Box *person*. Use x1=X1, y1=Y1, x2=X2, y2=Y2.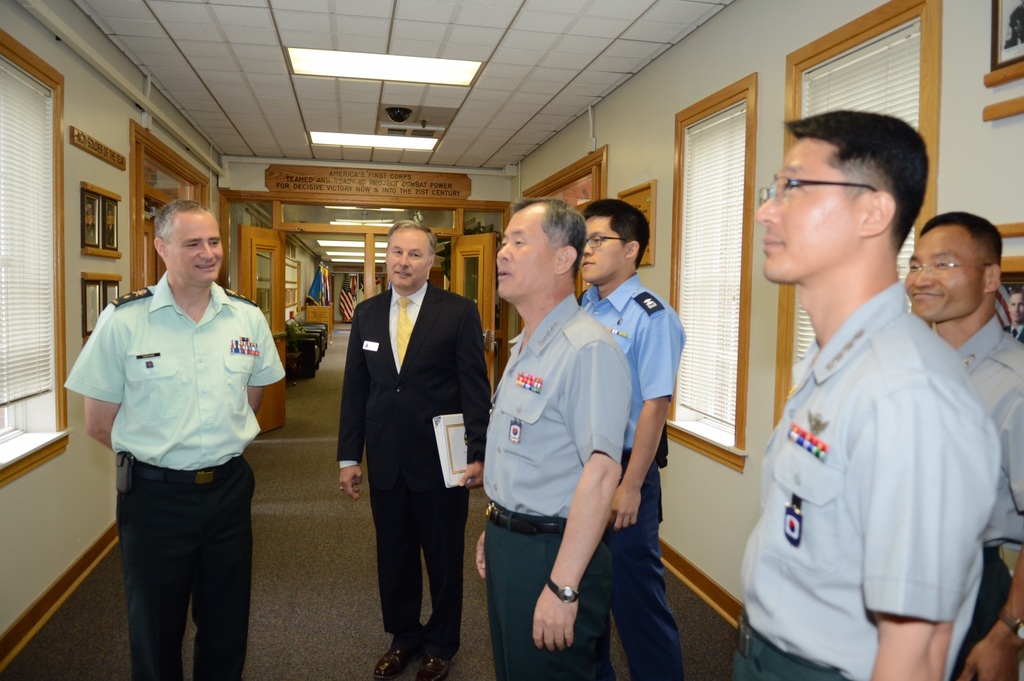
x1=470, y1=196, x2=635, y2=680.
